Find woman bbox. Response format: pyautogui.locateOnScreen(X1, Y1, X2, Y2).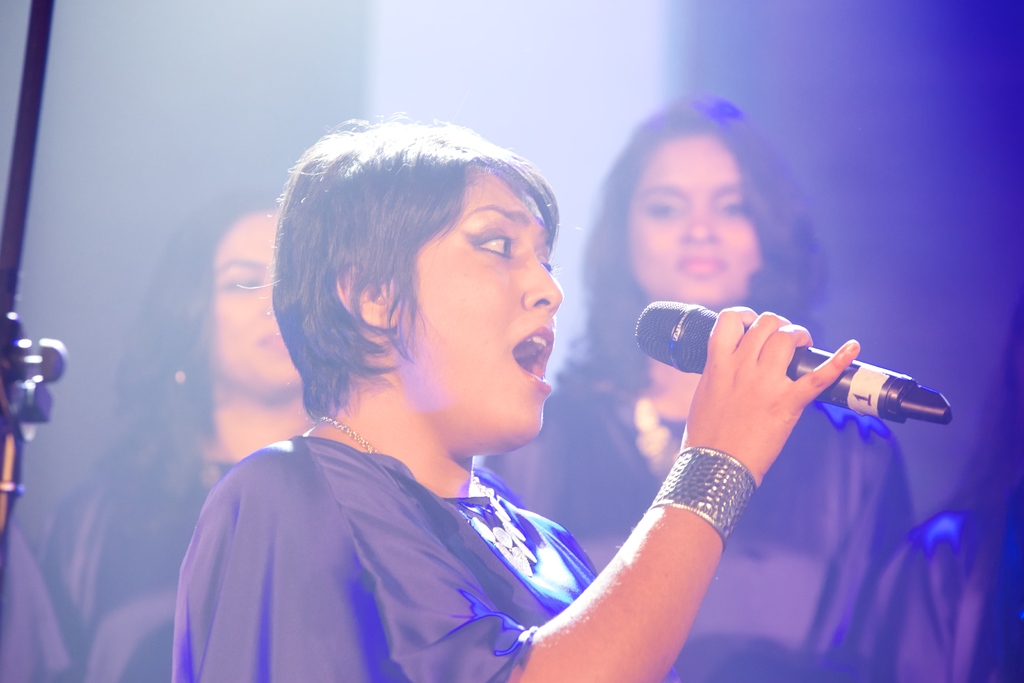
pyautogui.locateOnScreen(32, 177, 318, 670).
